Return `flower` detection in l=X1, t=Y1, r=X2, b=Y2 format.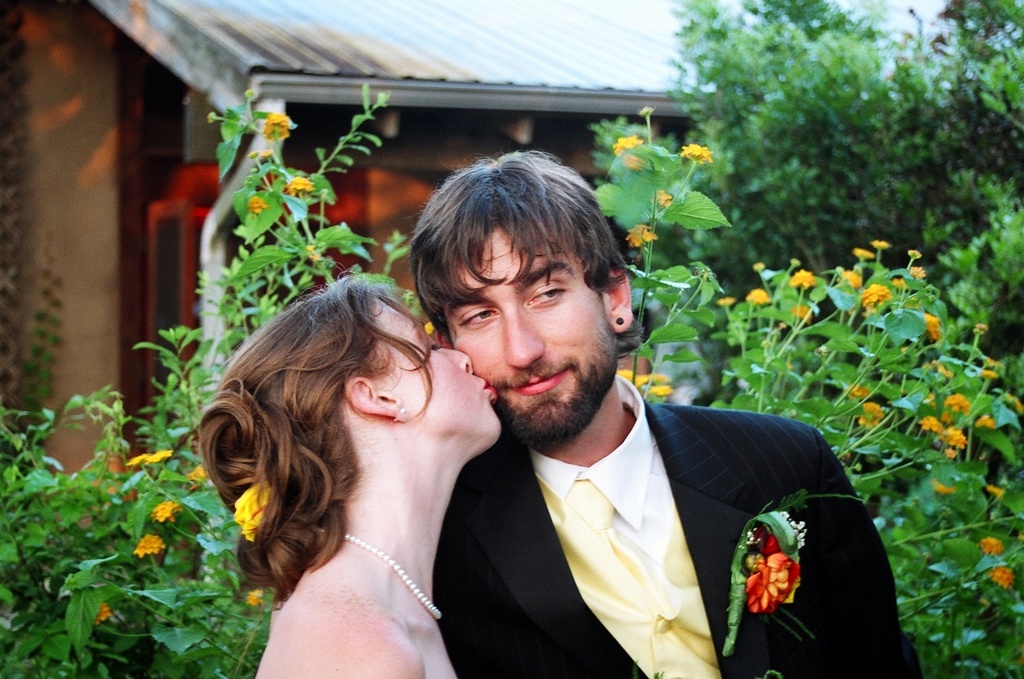
l=980, t=368, r=997, b=380.
